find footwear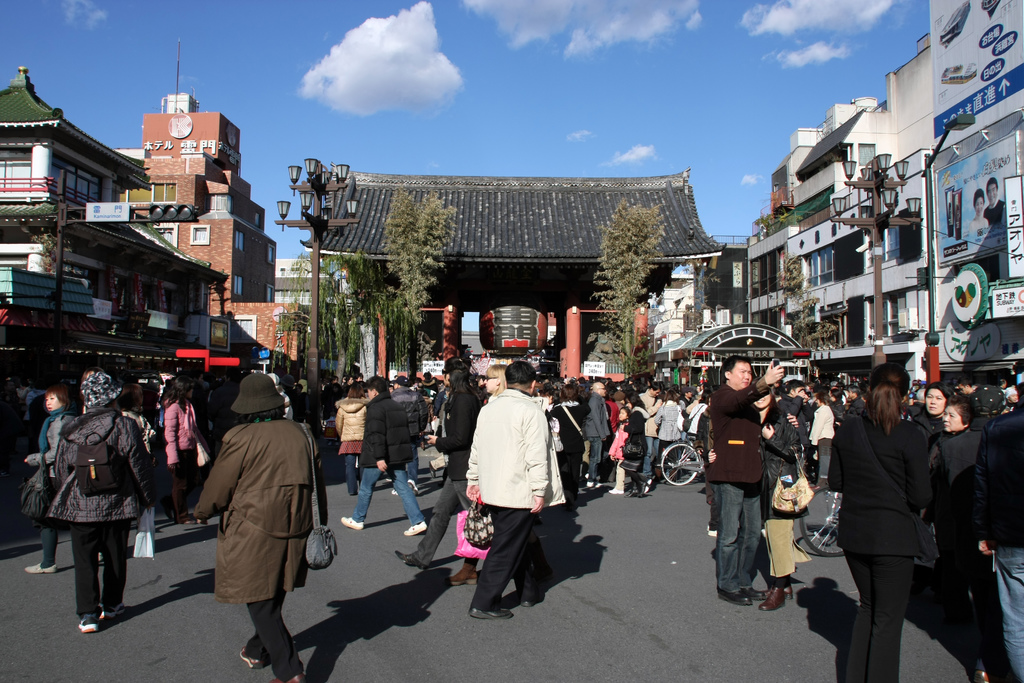
[left=159, top=500, right=175, bottom=522]
